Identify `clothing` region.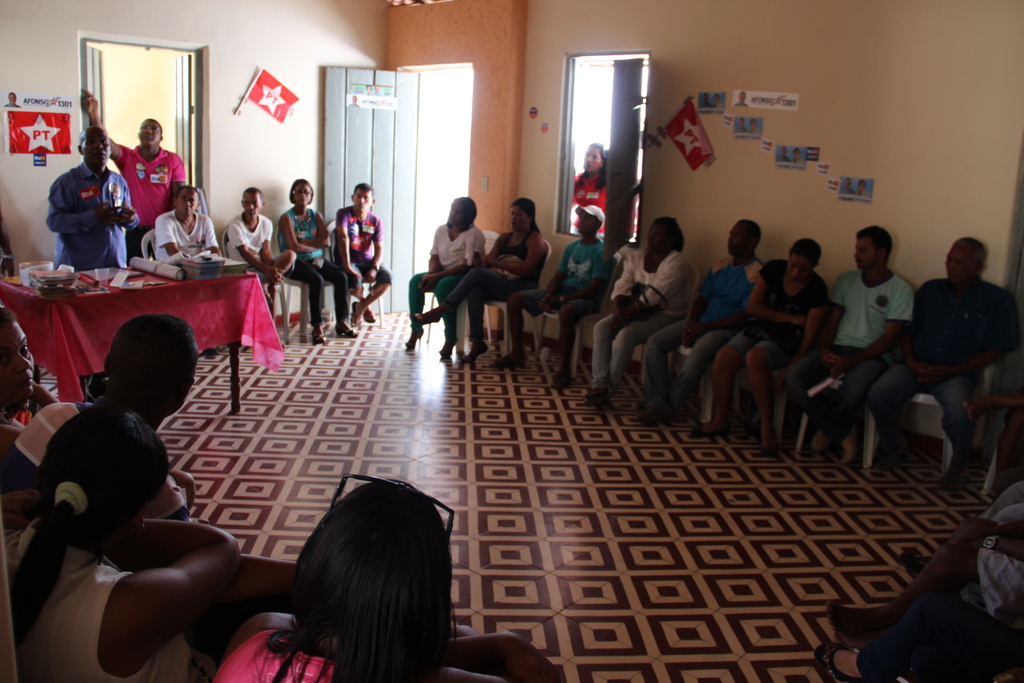
Region: rect(156, 204, 219, 265).
